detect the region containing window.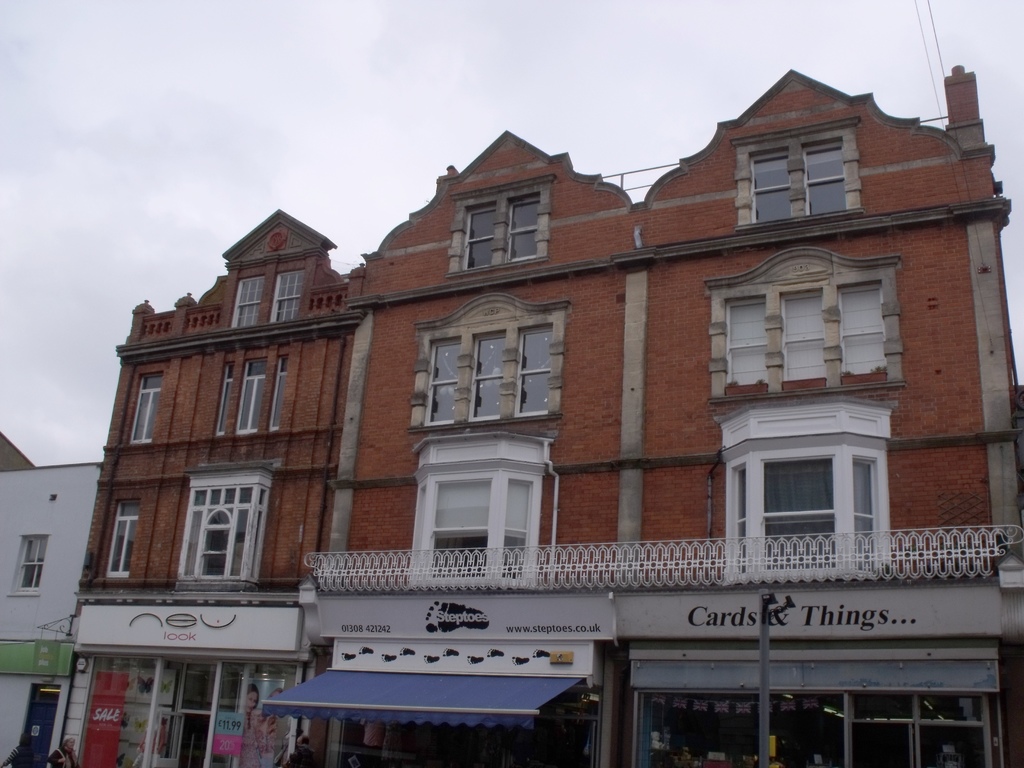
<region>270, 268, 308, 323</region>.
